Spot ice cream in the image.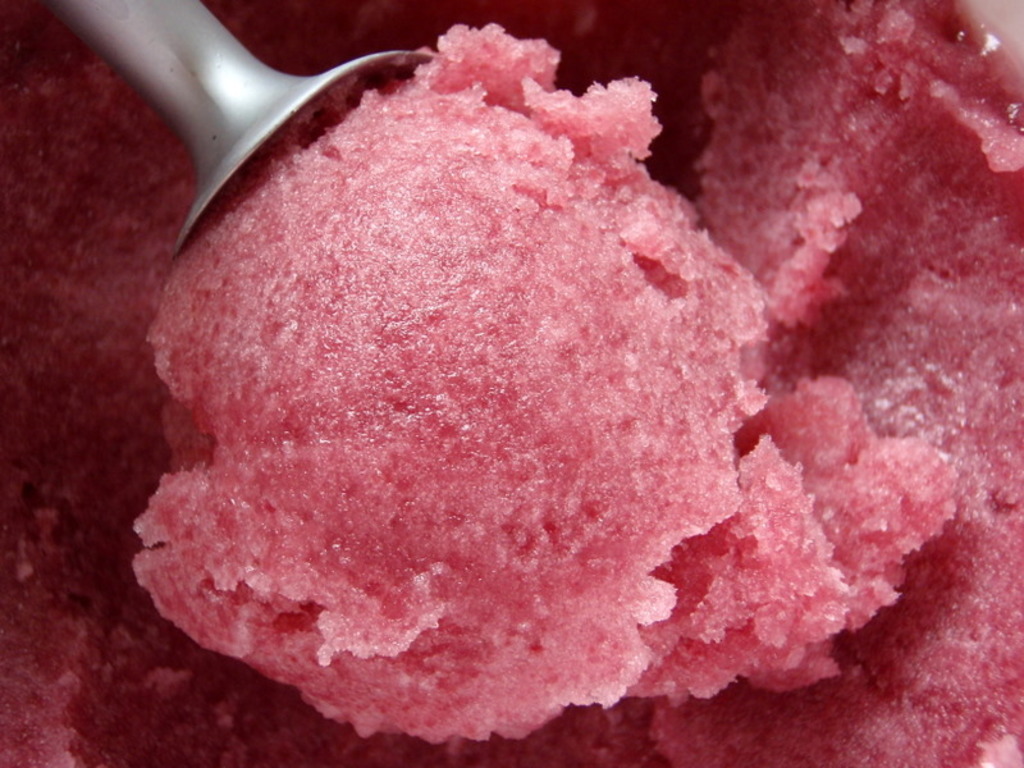
ice cream found at (0, 0, 1023, 767).
